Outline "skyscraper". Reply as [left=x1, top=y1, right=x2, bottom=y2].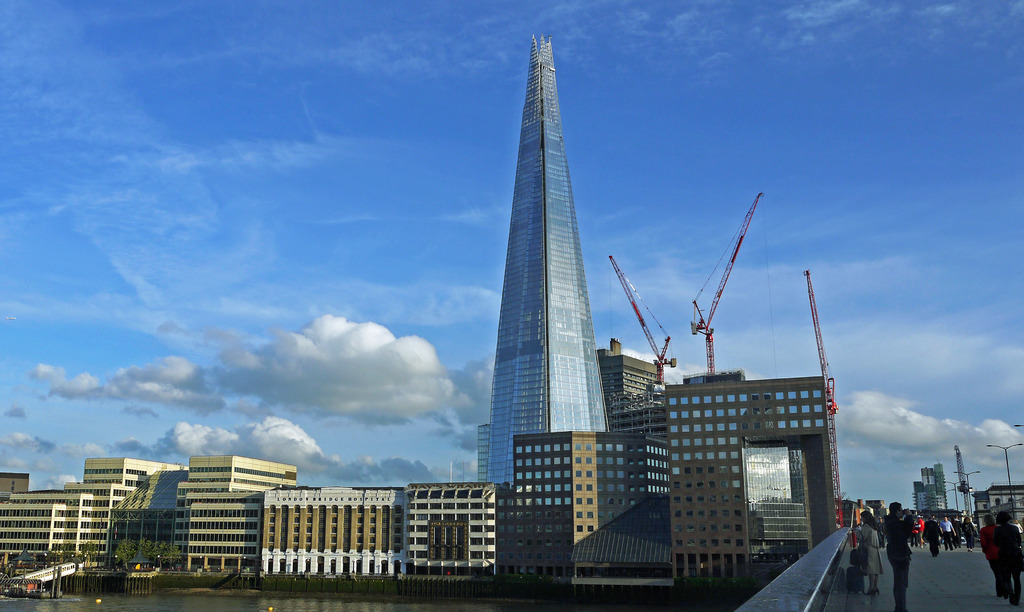
[left=478, top=42, right=612, bottom=494].
